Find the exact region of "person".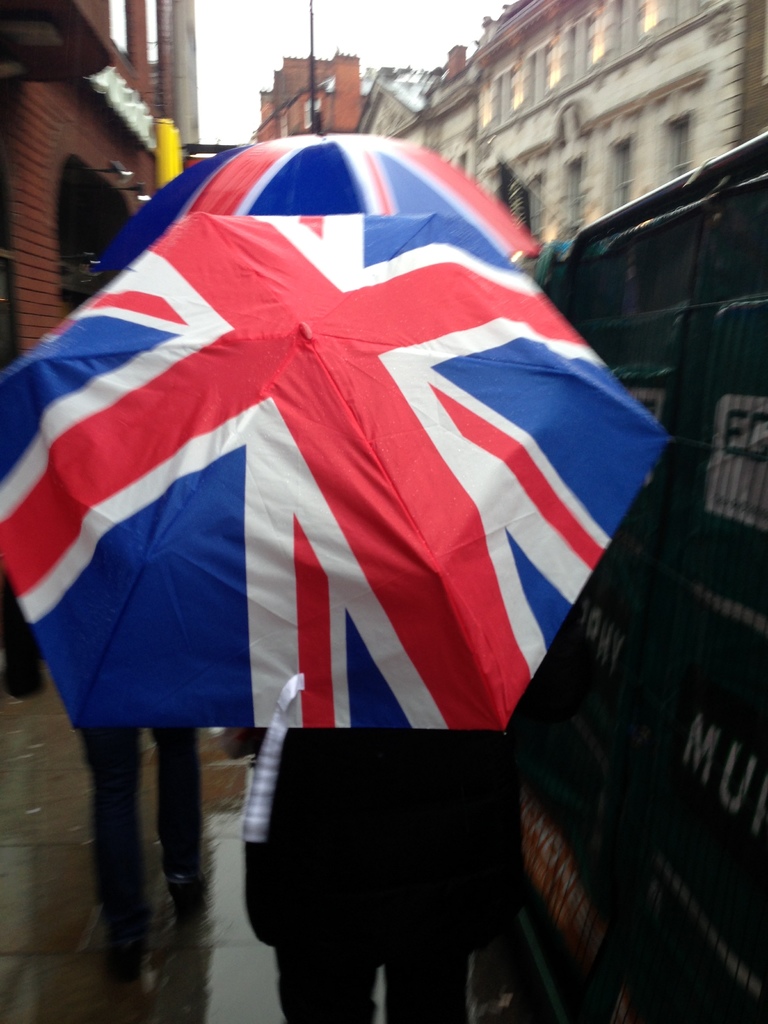
Exact region: [left=220, top=652, right=557, bottom=1023].
